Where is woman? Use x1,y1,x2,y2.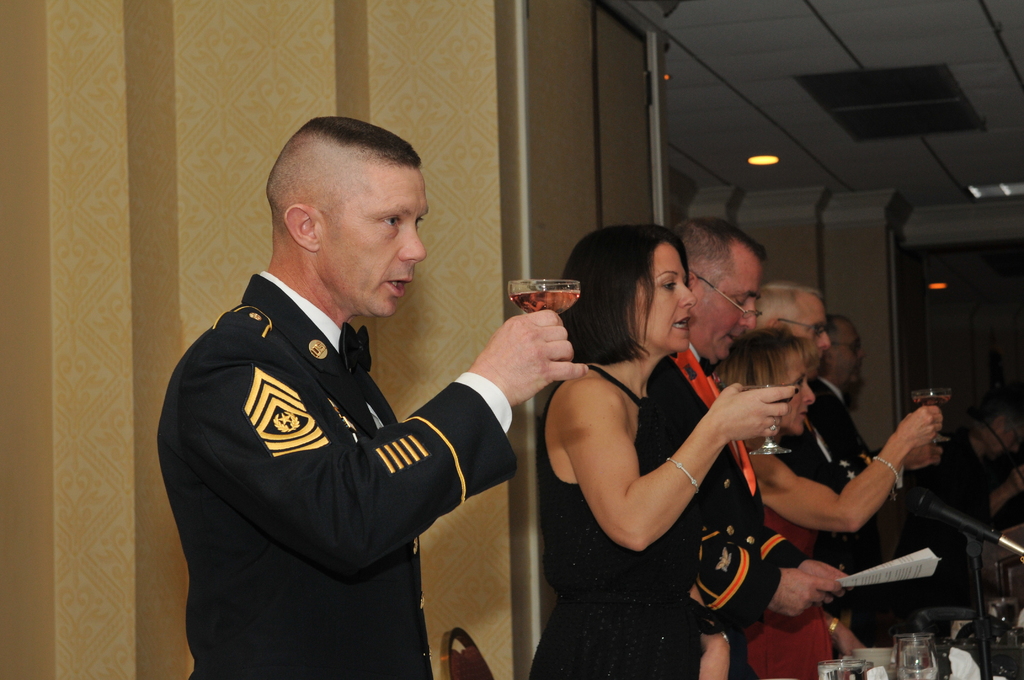
714,323,940,679.
